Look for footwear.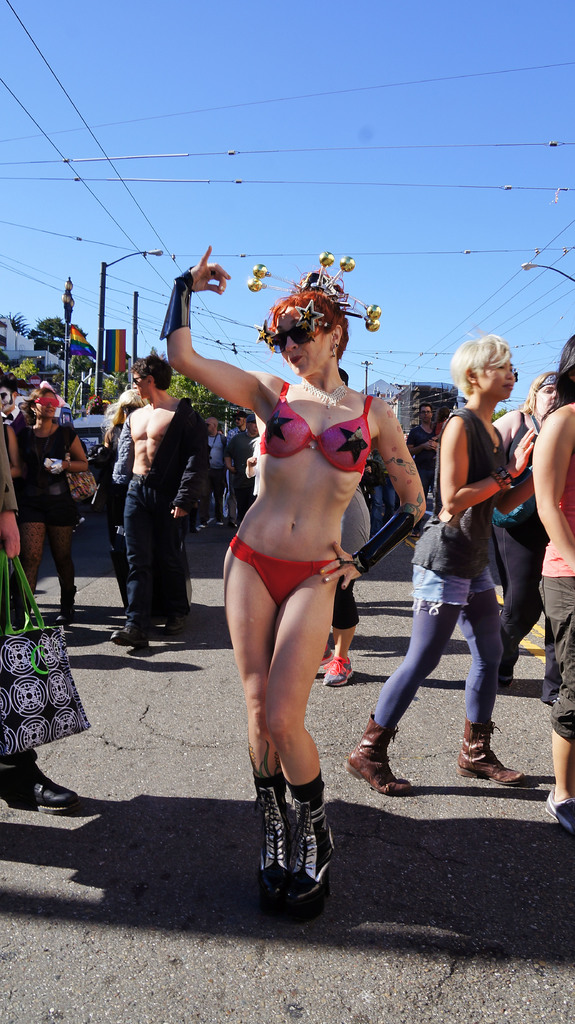
Found: bbox=(345, 719, 410, 796).
